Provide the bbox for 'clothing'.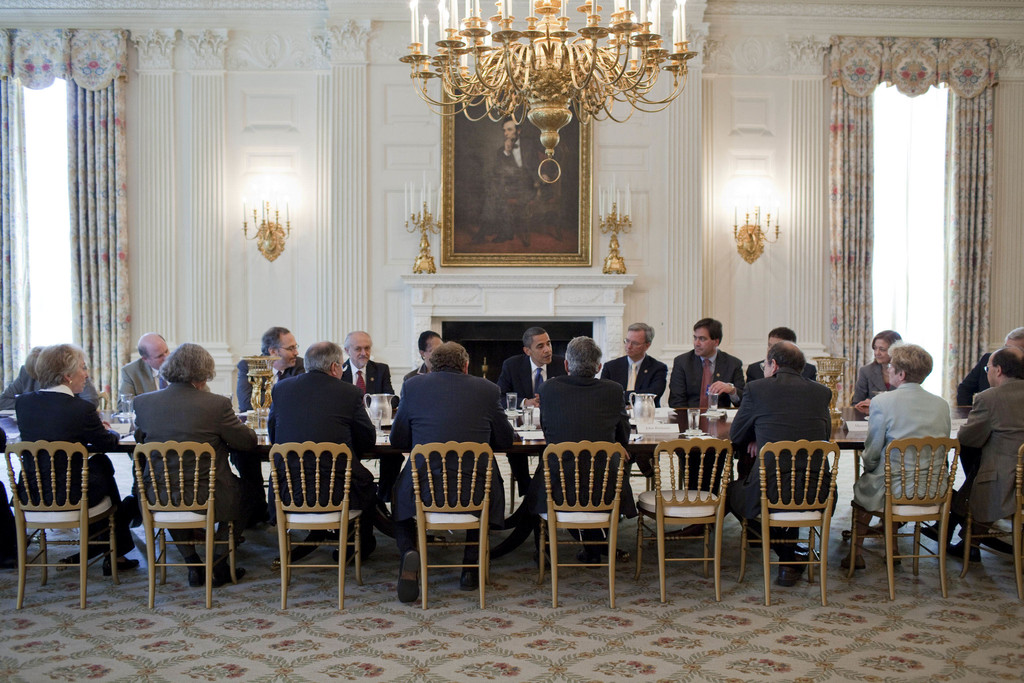
[x1=129, y1=374, x2=246, y2=553].
